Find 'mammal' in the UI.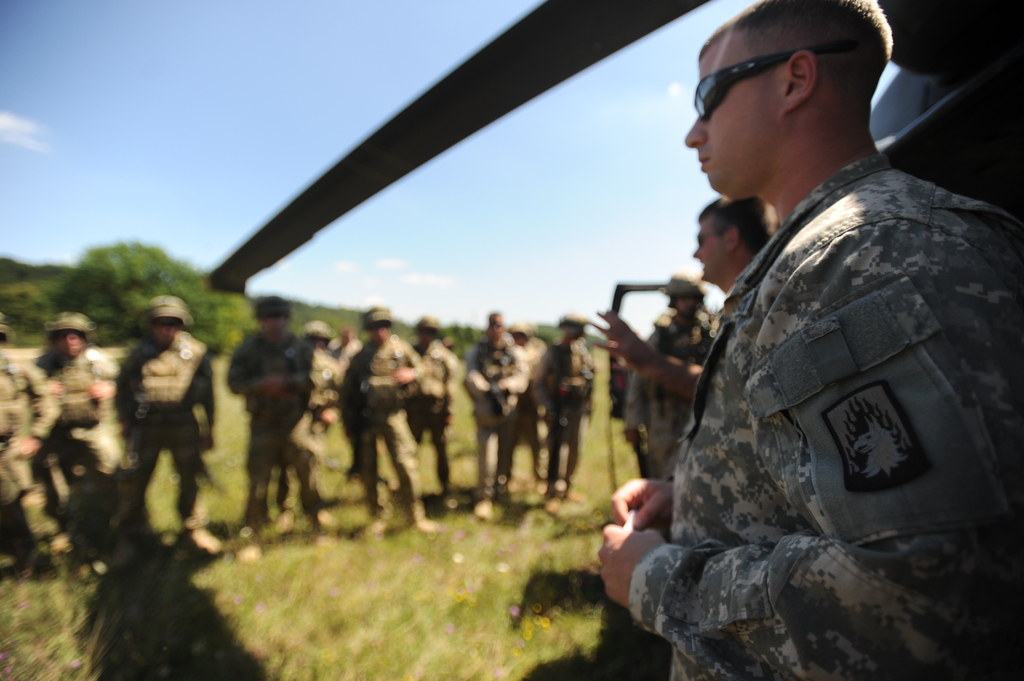
UI element at <box>131,298,218,540</box>.
